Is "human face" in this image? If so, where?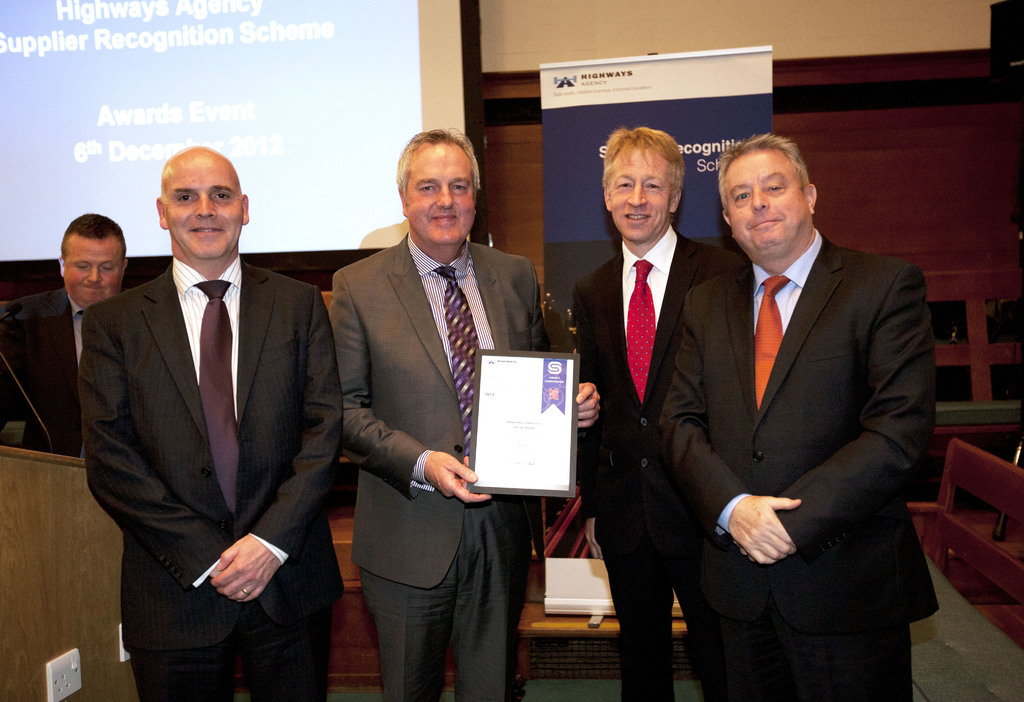
Yes, at BBox(65, 235, 124, 311).
